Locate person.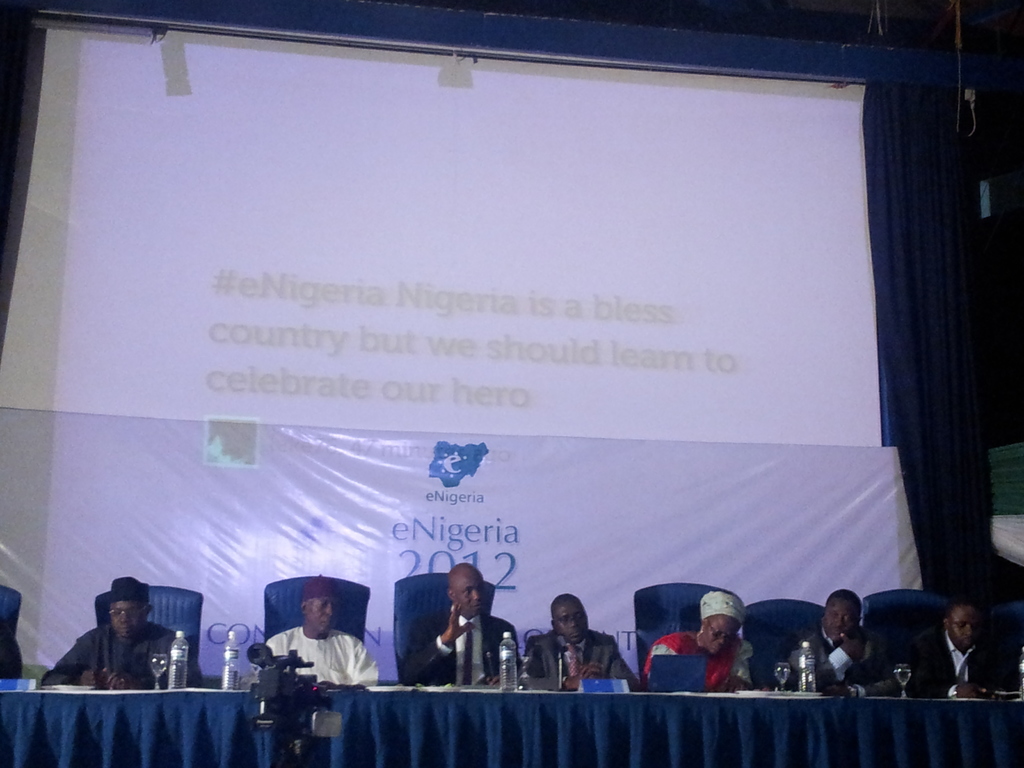
Bounding box: [906, 596, 1006, 698].
